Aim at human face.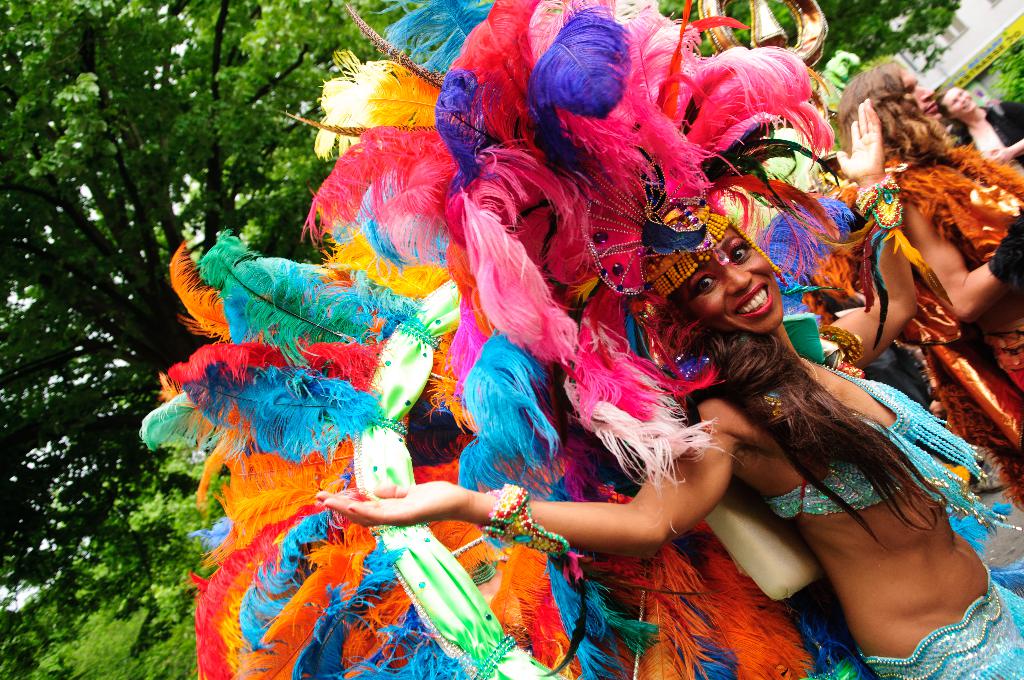
Aimed at x1=943, y1=88, x2=976, y2=117.
